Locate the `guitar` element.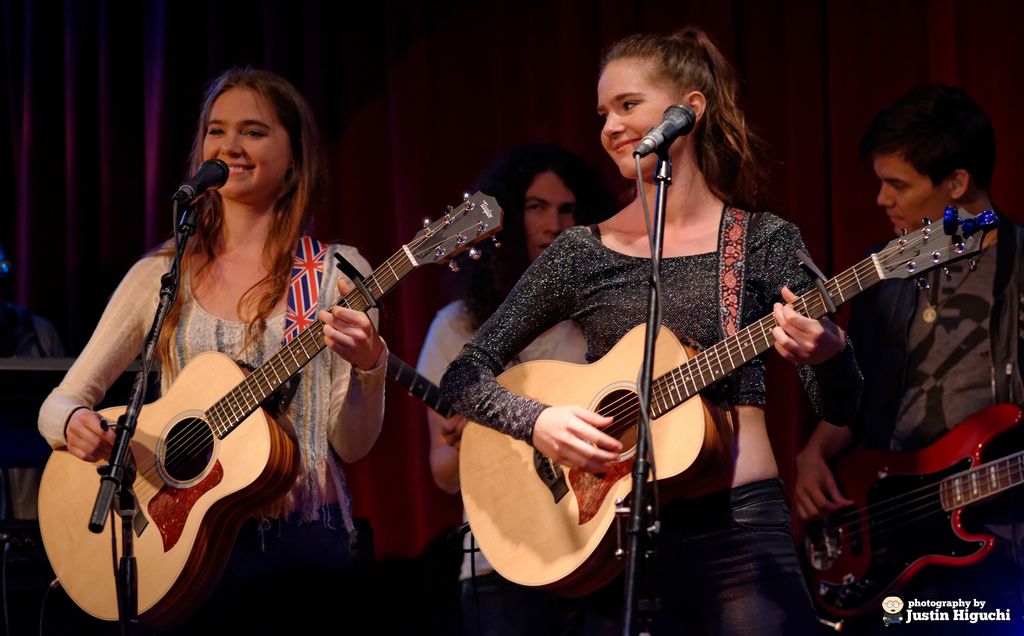
Element bbox: Rect(445, 205, 998, 589).
